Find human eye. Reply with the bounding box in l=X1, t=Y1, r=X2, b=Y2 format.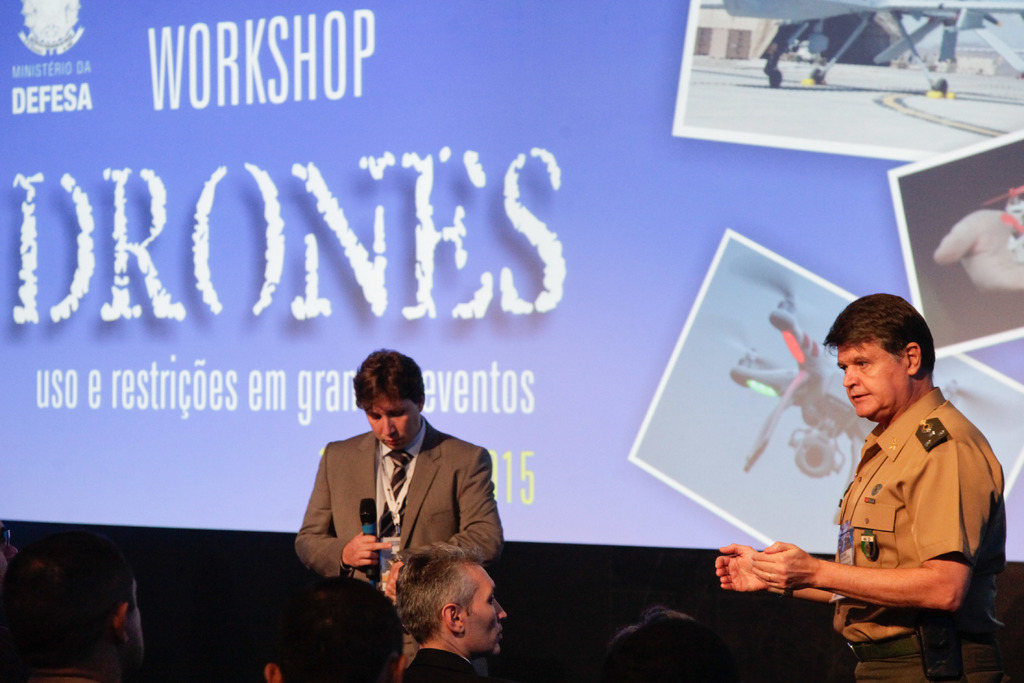
l=488, t=598, r=497, b=605.
